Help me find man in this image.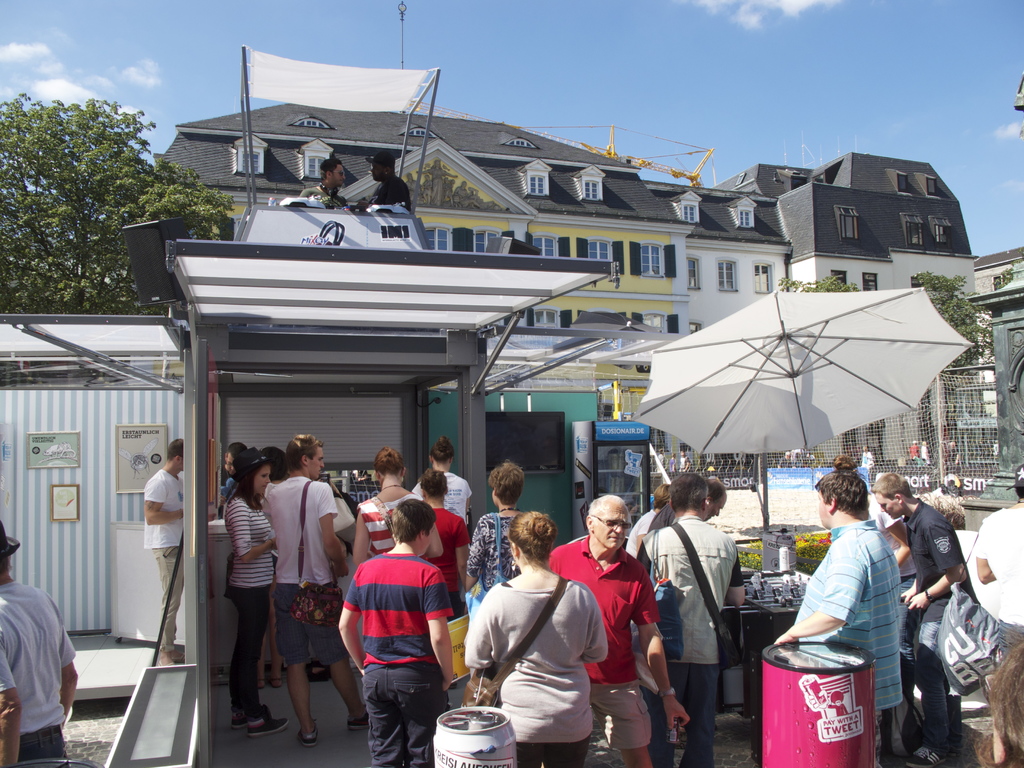
Found it: [left=635, top=473, right=747, bottom=767].
